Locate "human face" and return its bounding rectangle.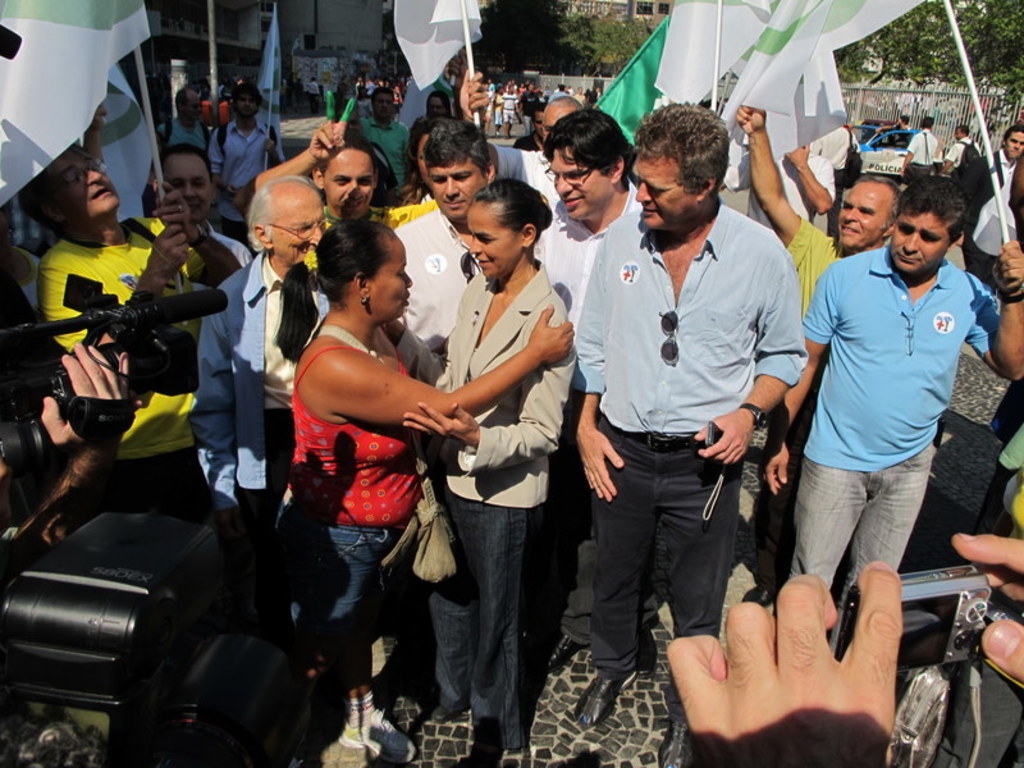
left=276, top=186, right=325, bottom=261.
